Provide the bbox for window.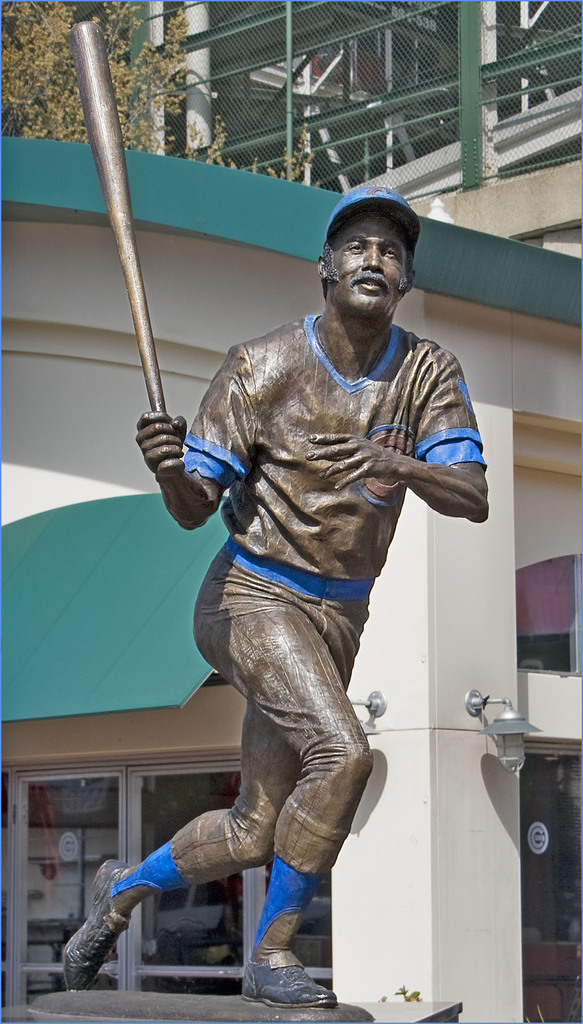
pyautogui.locateOnScreen(520, 737, 582, 1023).
